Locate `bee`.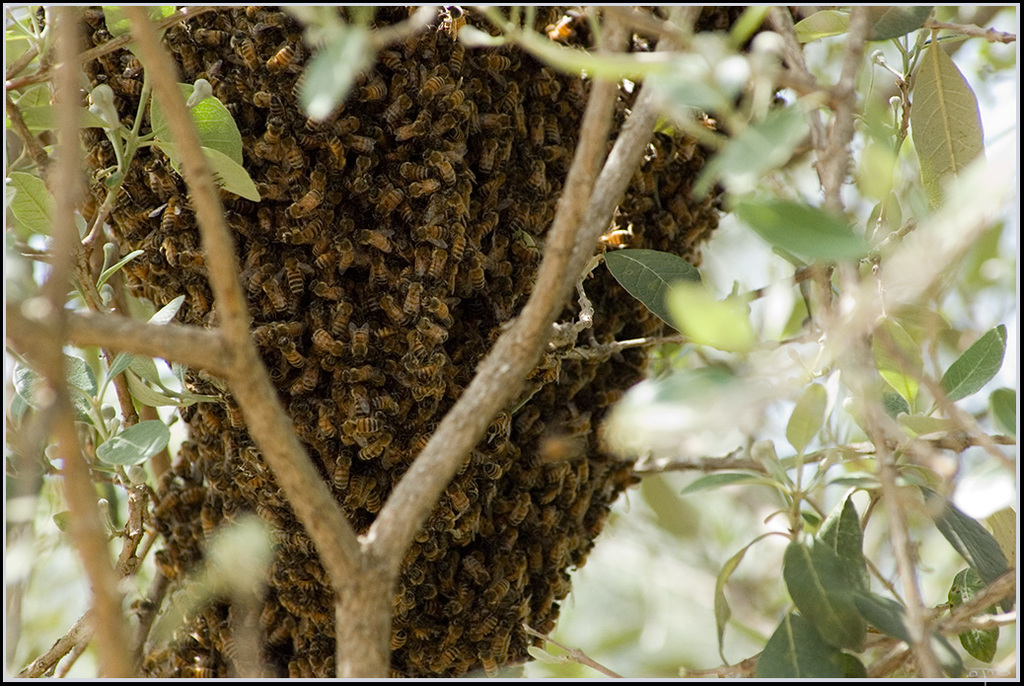
Bounding box: (269,88,285,123).
